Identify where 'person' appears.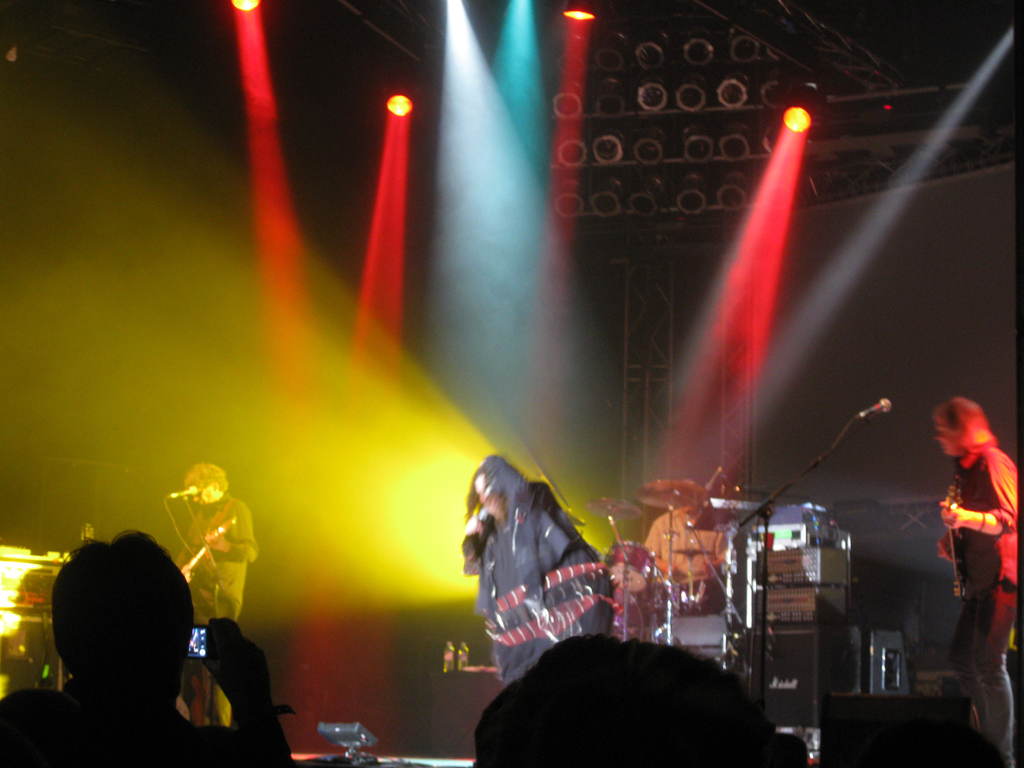
Appears at [left=637, top=486, right=742, bottom=611].
